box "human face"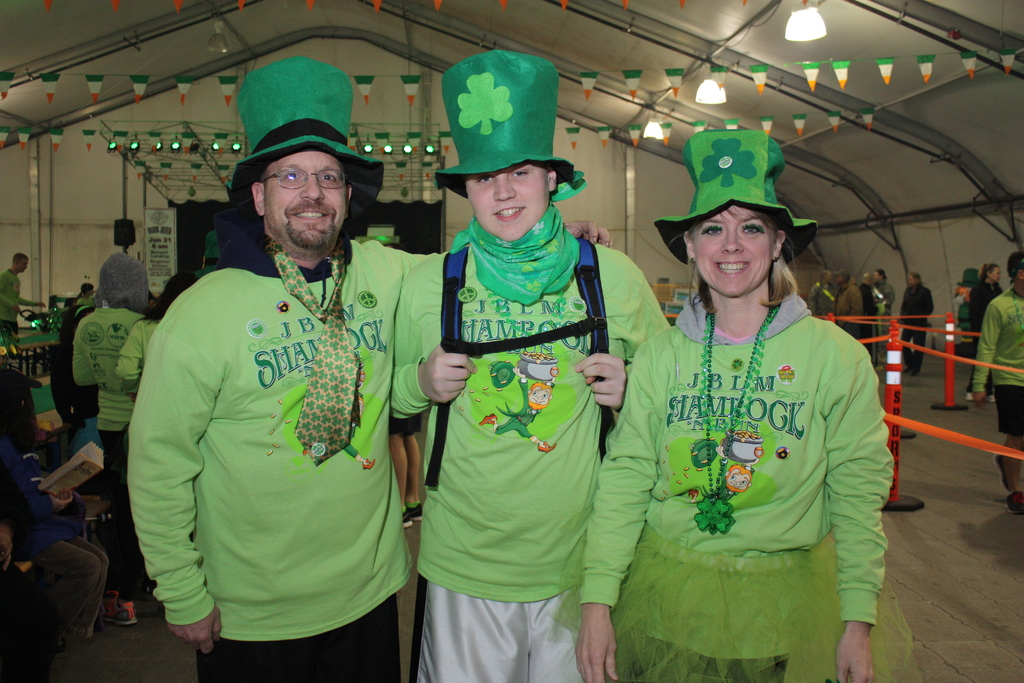
994, 274, 996, 284
